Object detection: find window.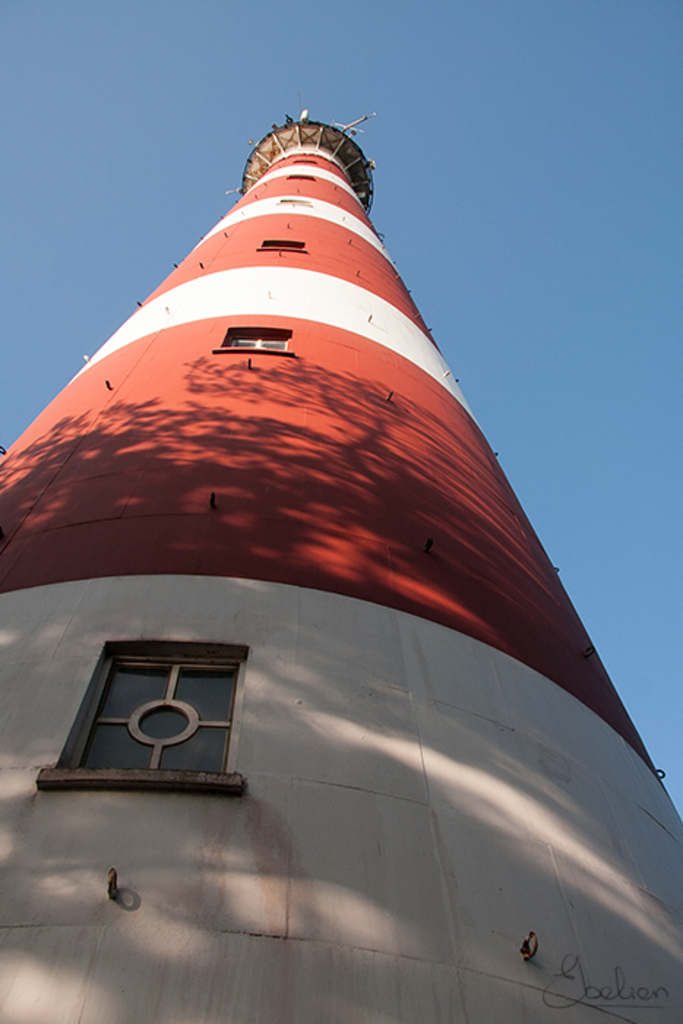
locate(230, 325, 290, 353).
